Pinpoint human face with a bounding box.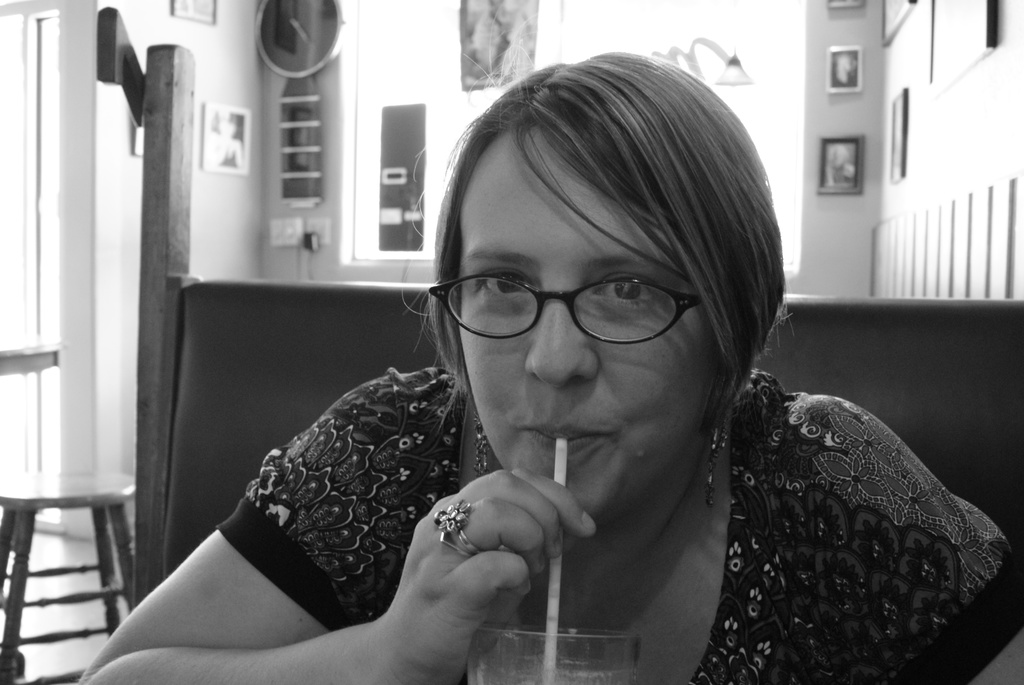
(left=454, top=122, right=712, bottom=512).
